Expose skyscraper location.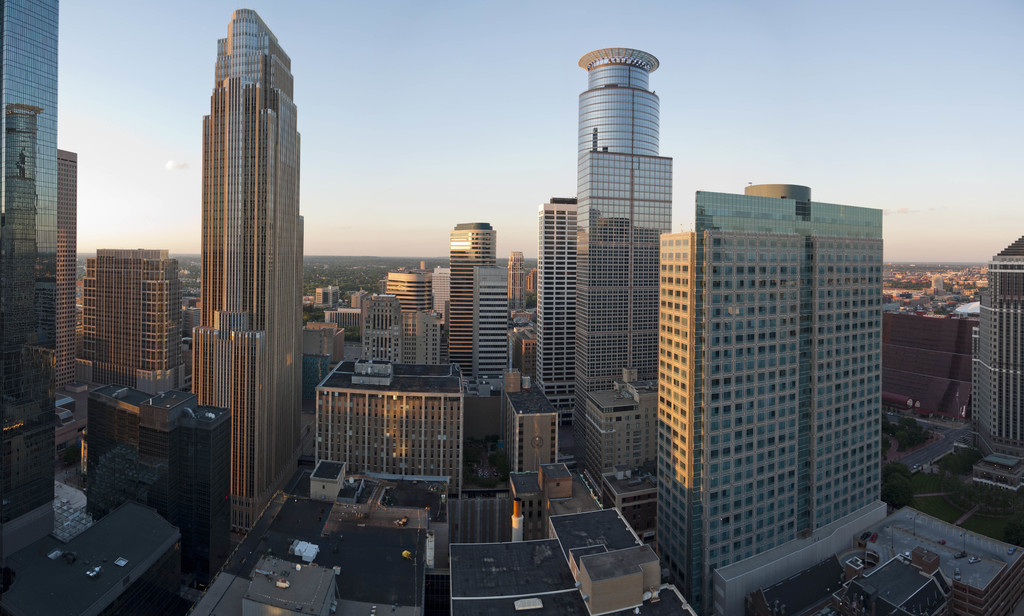
Exposed at box(467, 259, 511, 394).
